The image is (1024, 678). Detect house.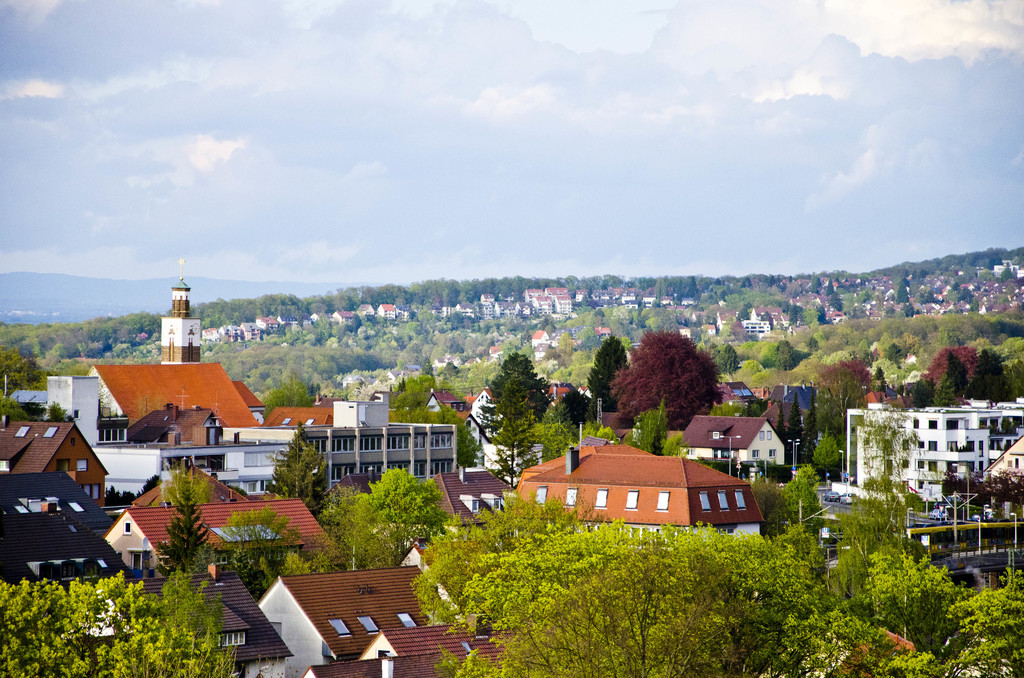
Detection: select_region(229, 375, 265, 428).
